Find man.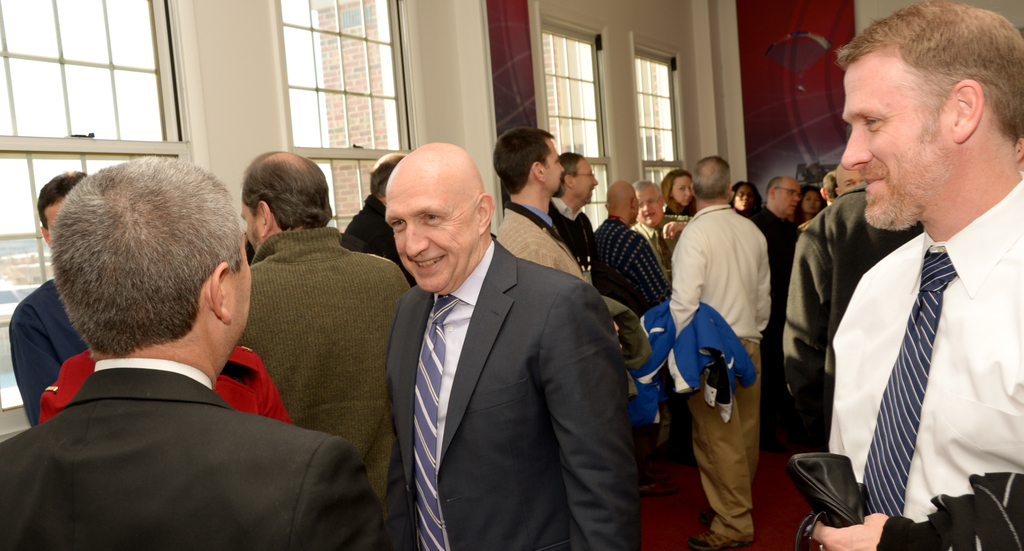
0:153:399:550.
